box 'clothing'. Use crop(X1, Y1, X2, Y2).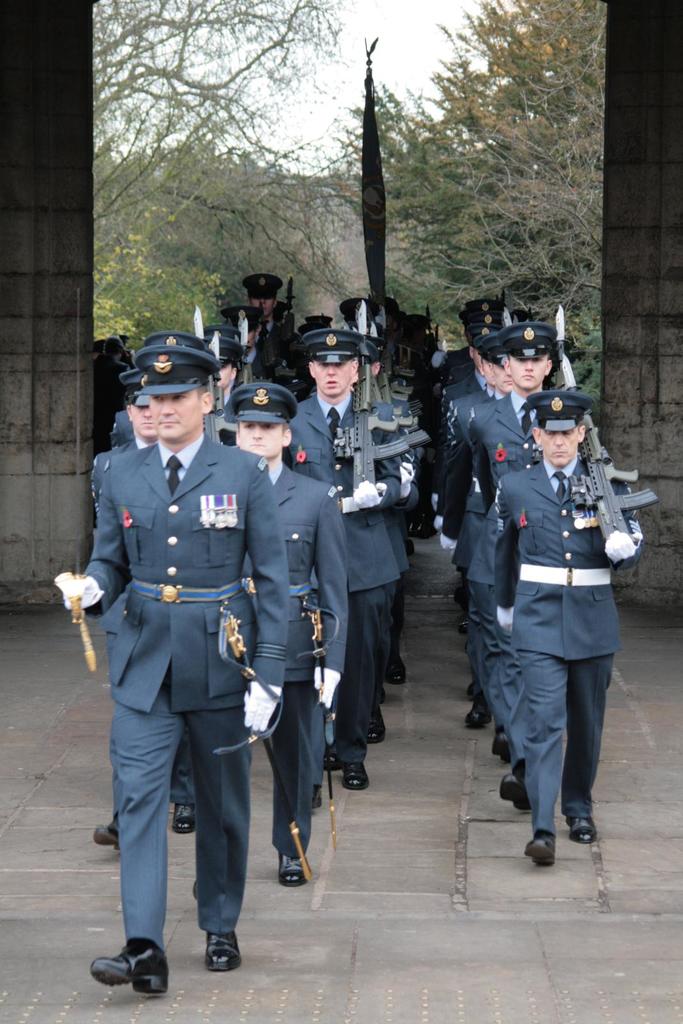
crop(230, 466, 355, 828).
